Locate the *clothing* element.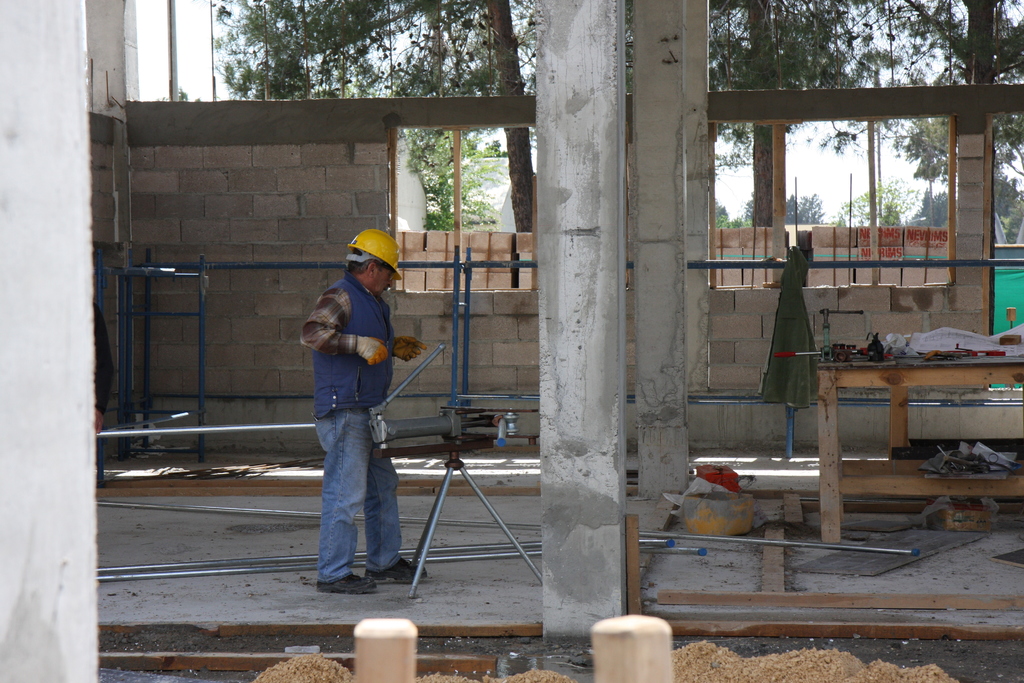
Element bbox: [x1=299, y1=226, x2=417, y2=542].
